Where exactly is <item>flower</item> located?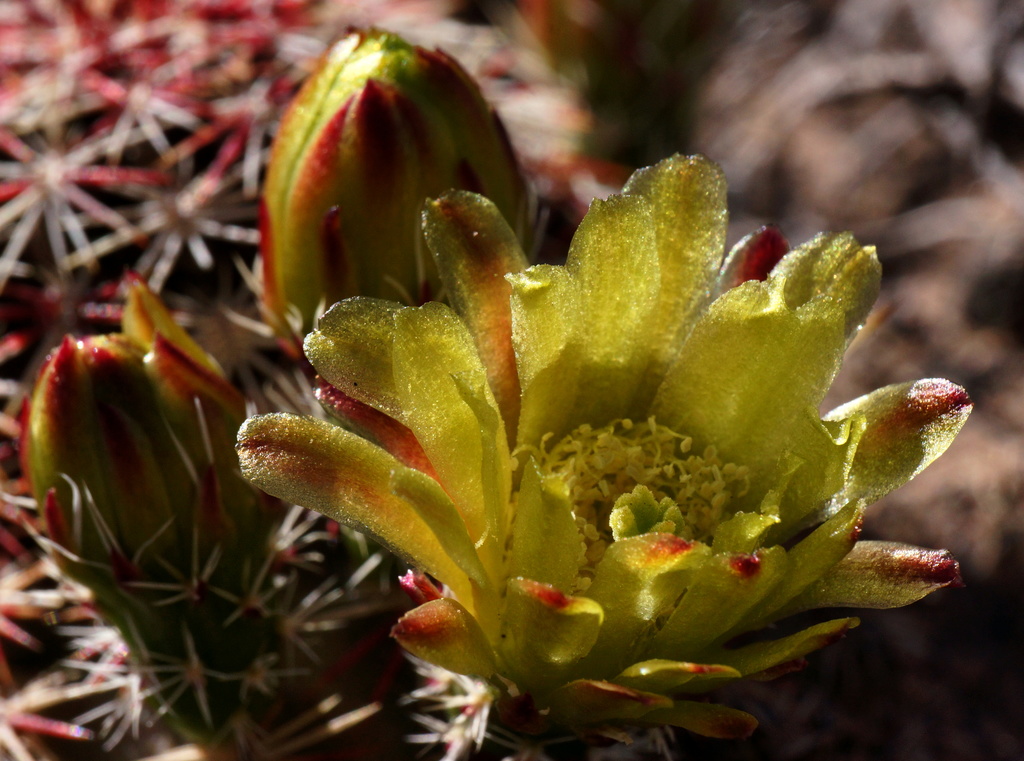
Its bounding box is <box>263,136,965,727</box>.
